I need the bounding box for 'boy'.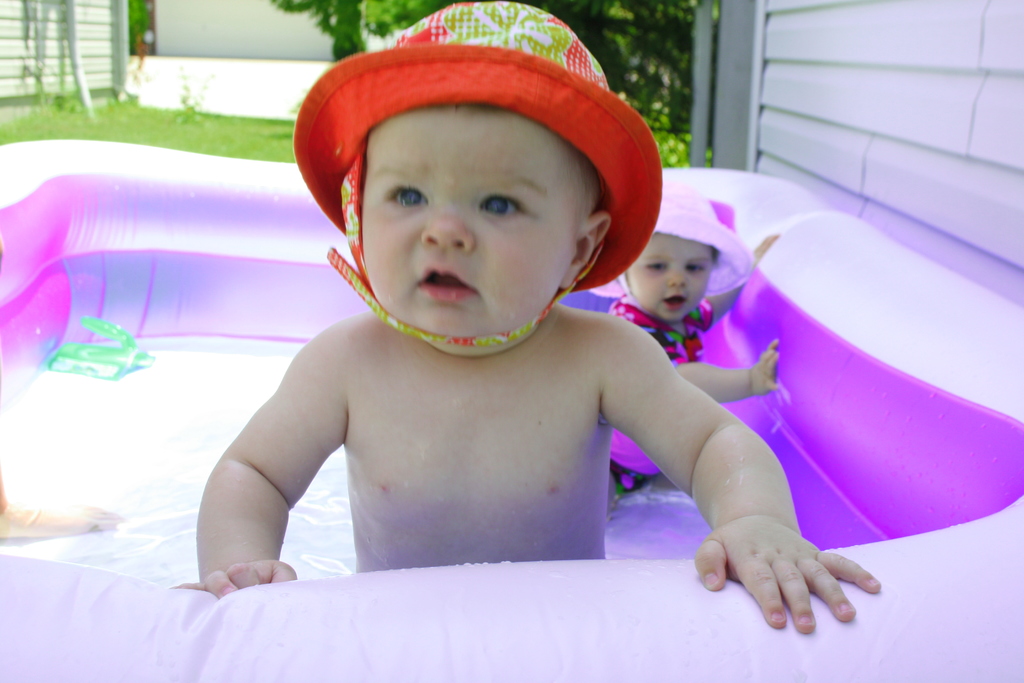
Here it is: <bbox>609, 174, 781, 533</bbox>.
